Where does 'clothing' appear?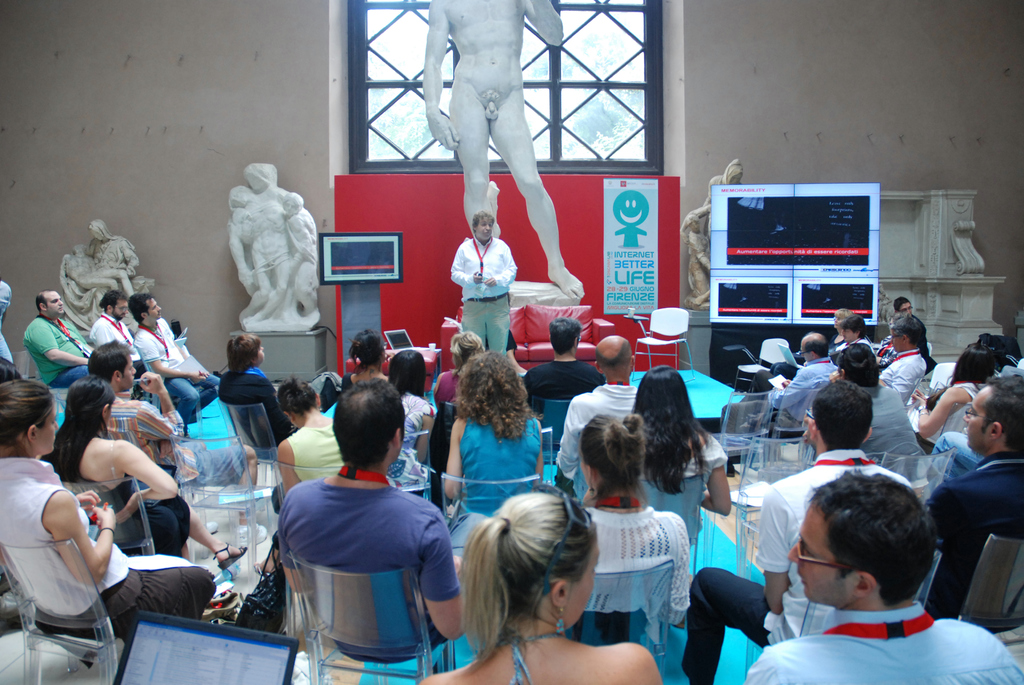
Appears at x1=678 y1=448 x2=909 y2=684.
